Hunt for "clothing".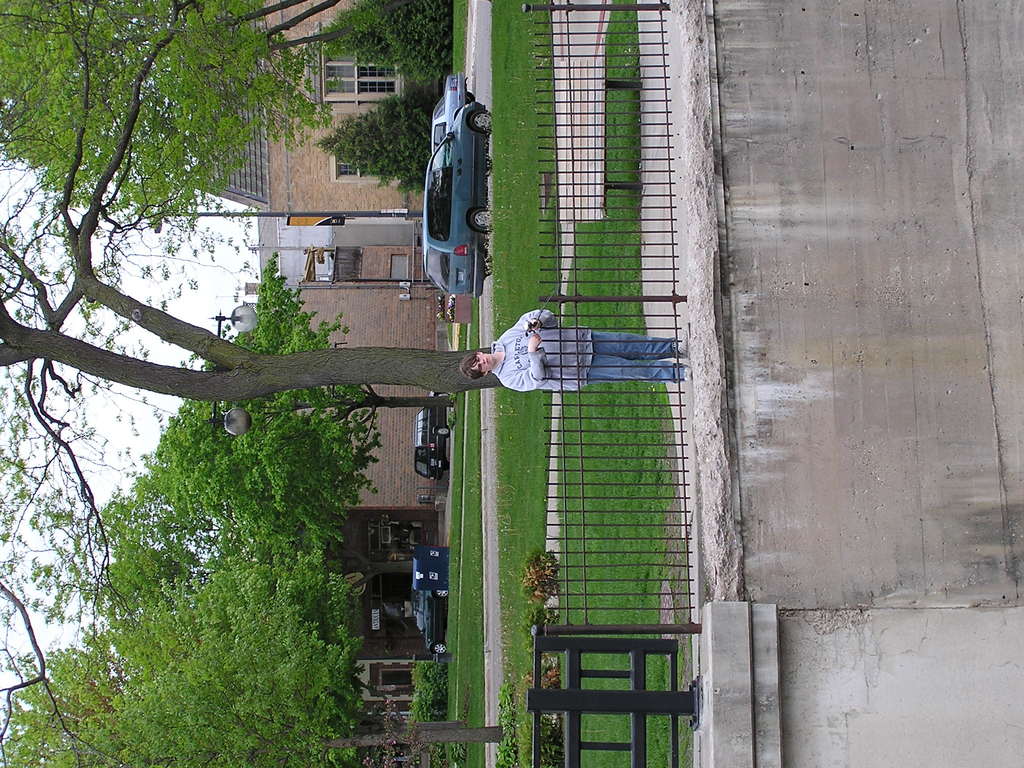
Hunted down at box=[489, 308, 689, 392].
